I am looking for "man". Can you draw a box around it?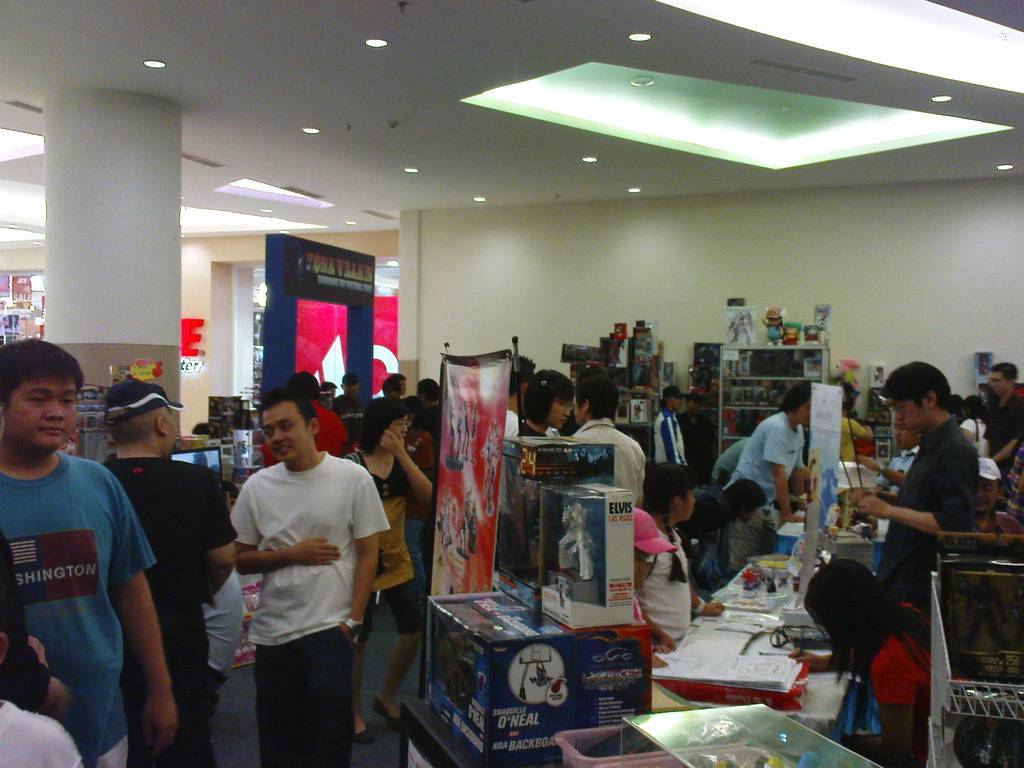
Sure, the bounding box is l=978, t=361, r=1023, b=478.
